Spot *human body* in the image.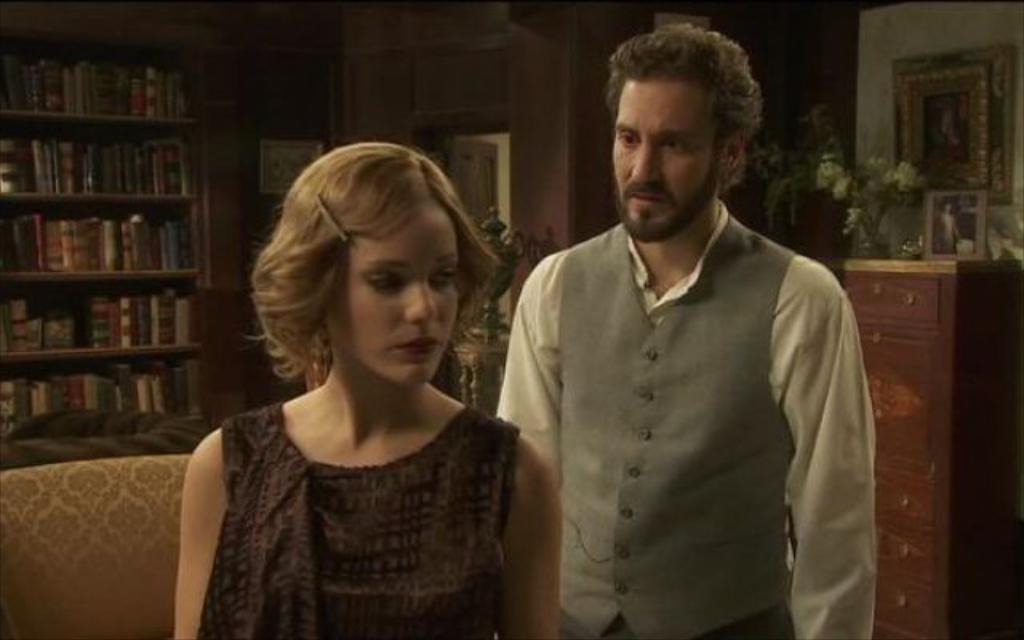
*human body* found at x1=178, y1=374, x2=568, y2=638.
